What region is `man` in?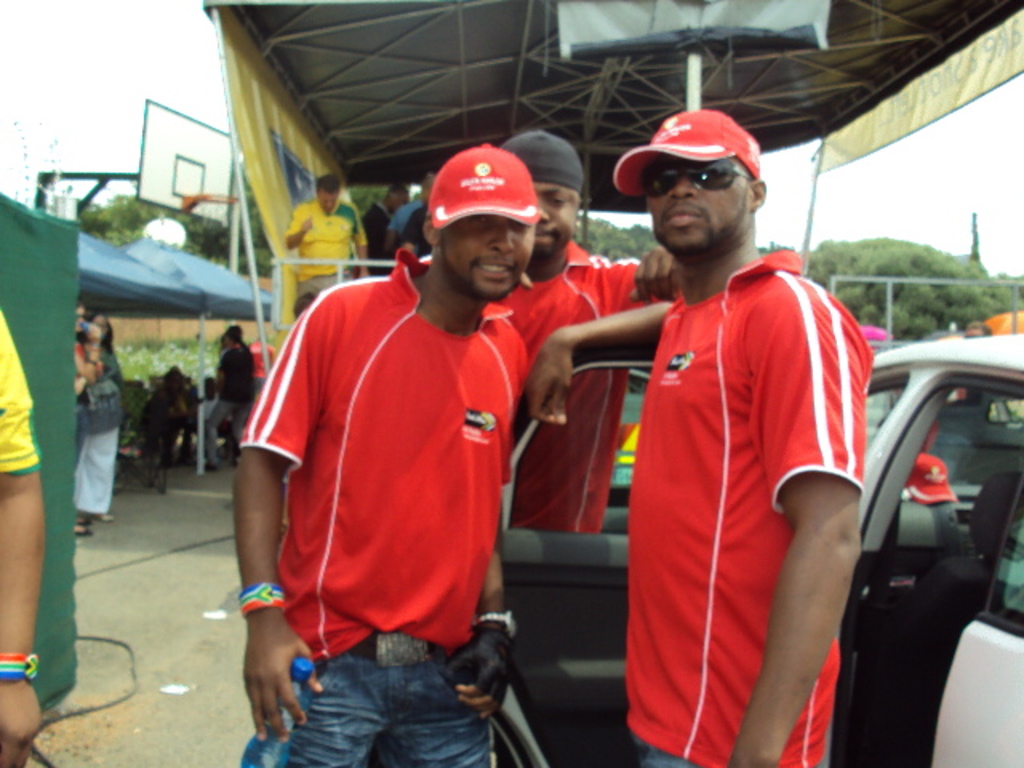
600/67/870/767.
